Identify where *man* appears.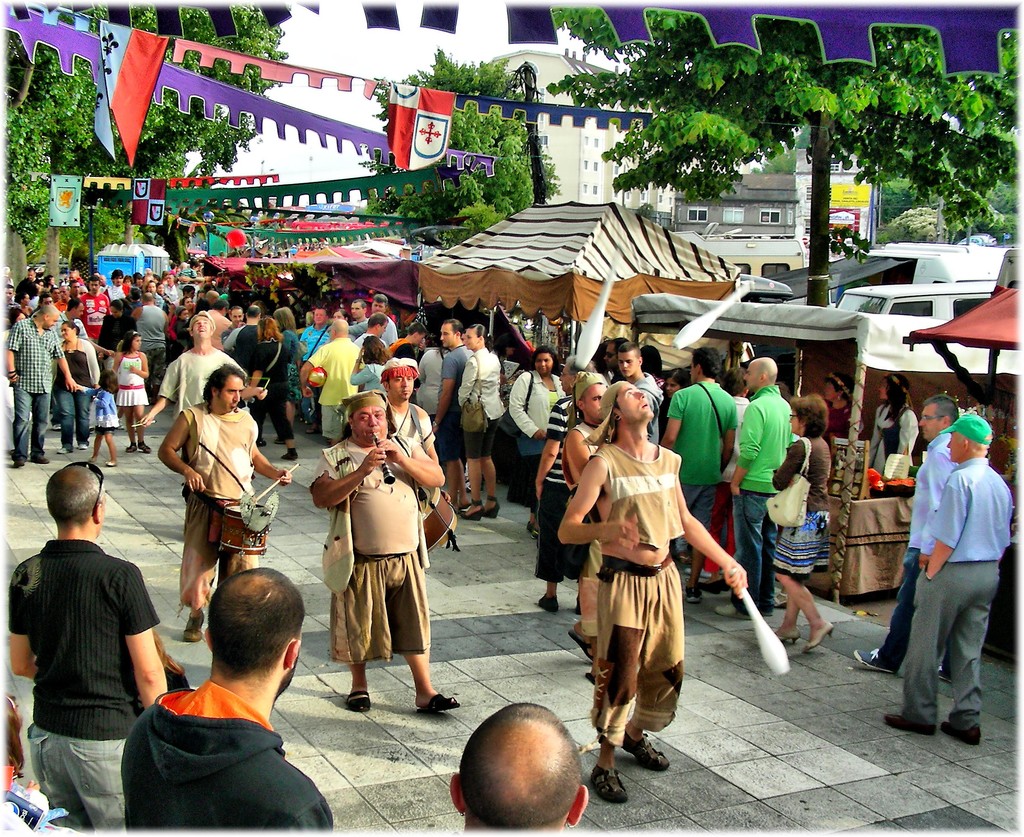
Appears at 220:305:243:358.
